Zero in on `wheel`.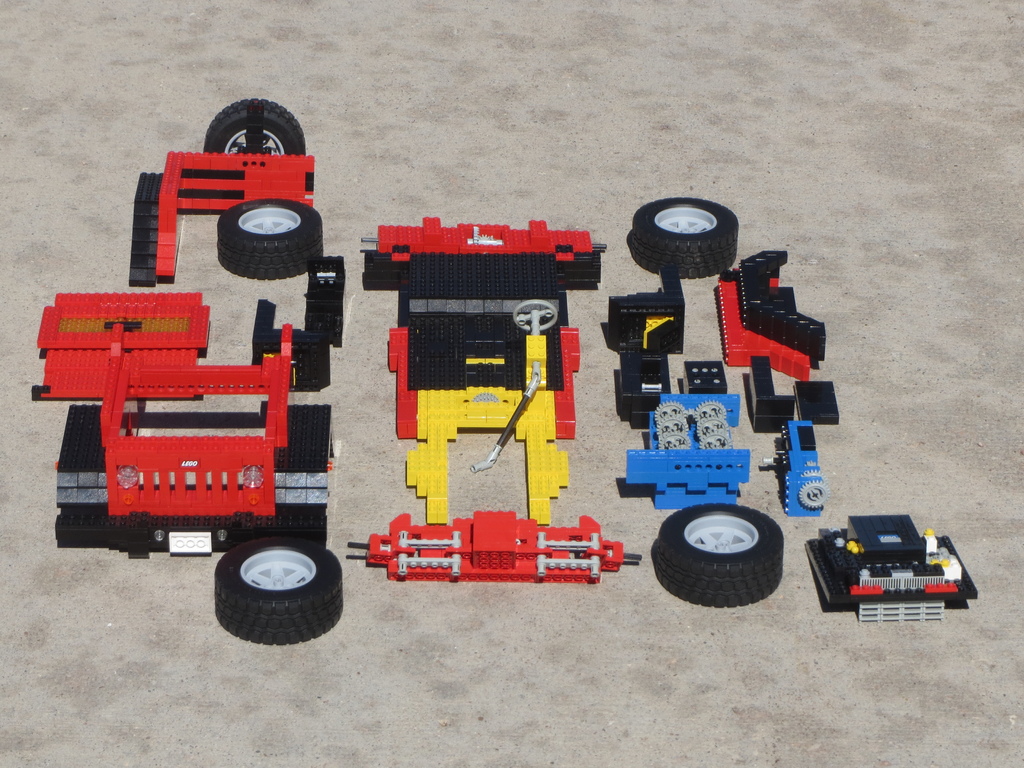
Zeroed in: [628,198,739,279].
